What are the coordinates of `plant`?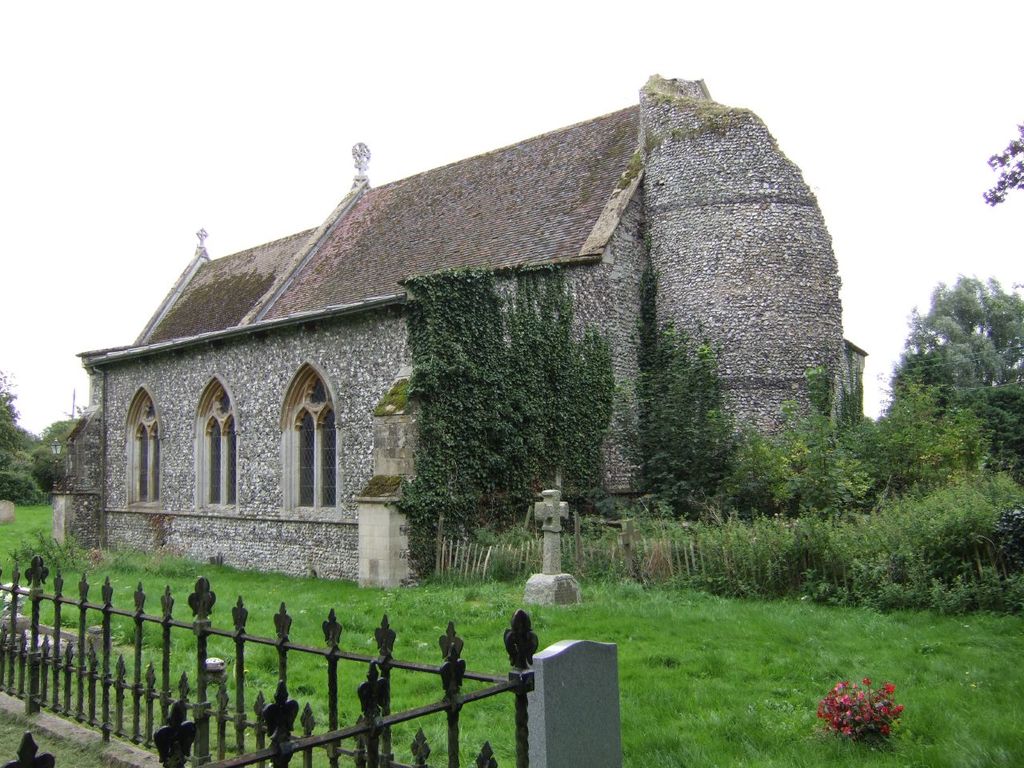
bbox(373, 376, 418, 418).
